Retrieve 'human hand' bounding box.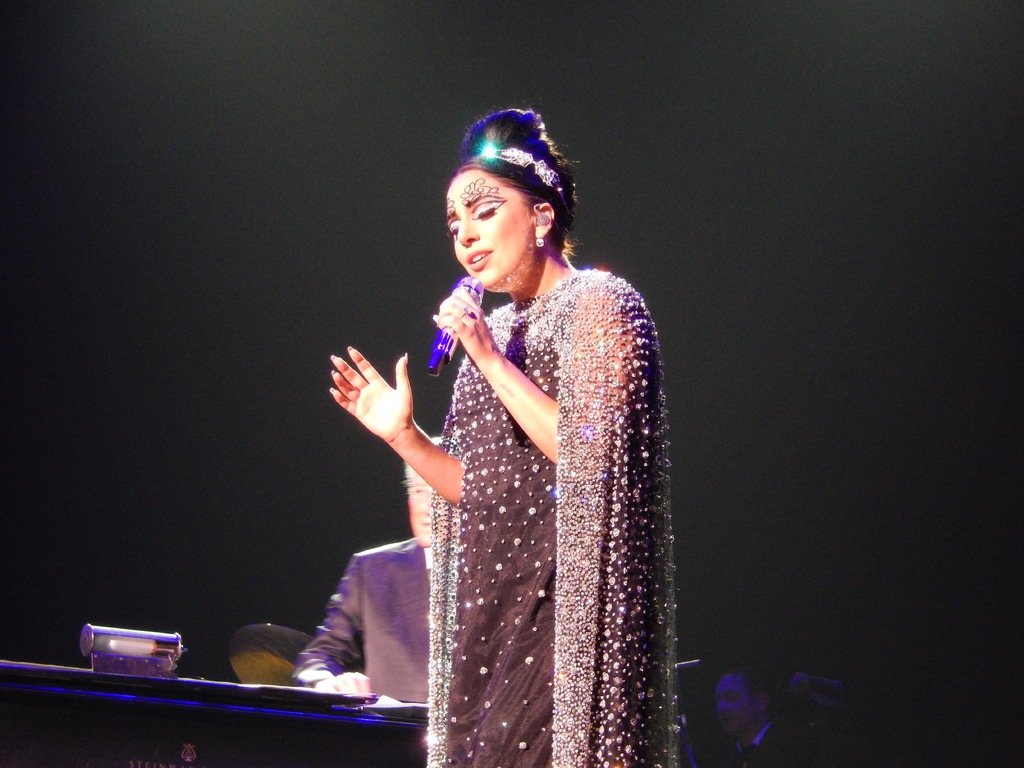
Bounding box: 429, 285, 494, 362.
